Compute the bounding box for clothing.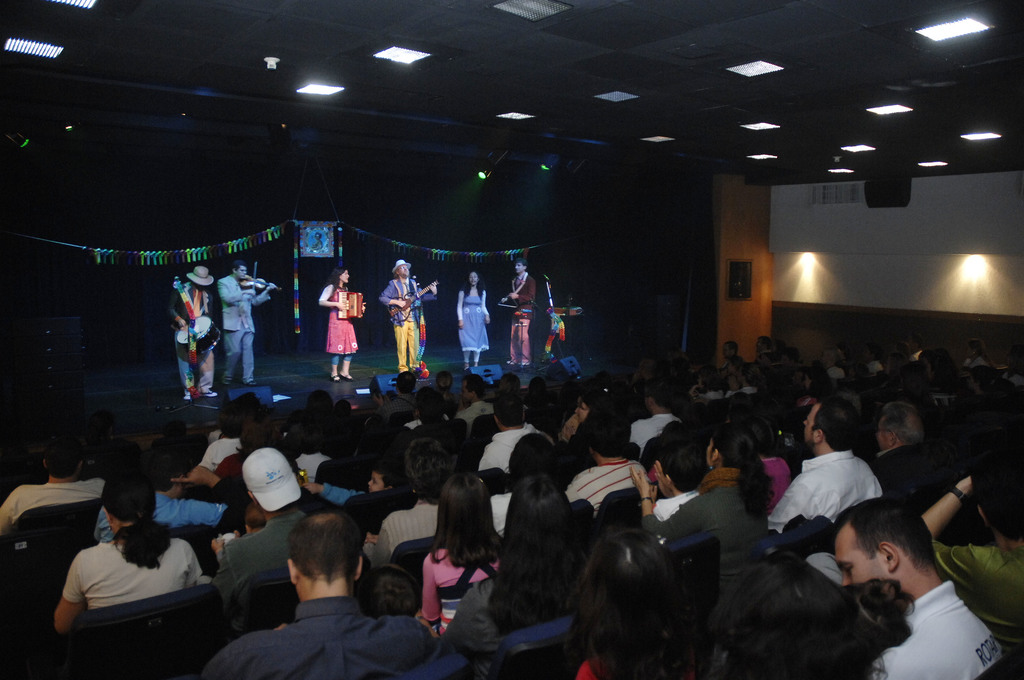
bbox=(508, 270, 533, 317).
